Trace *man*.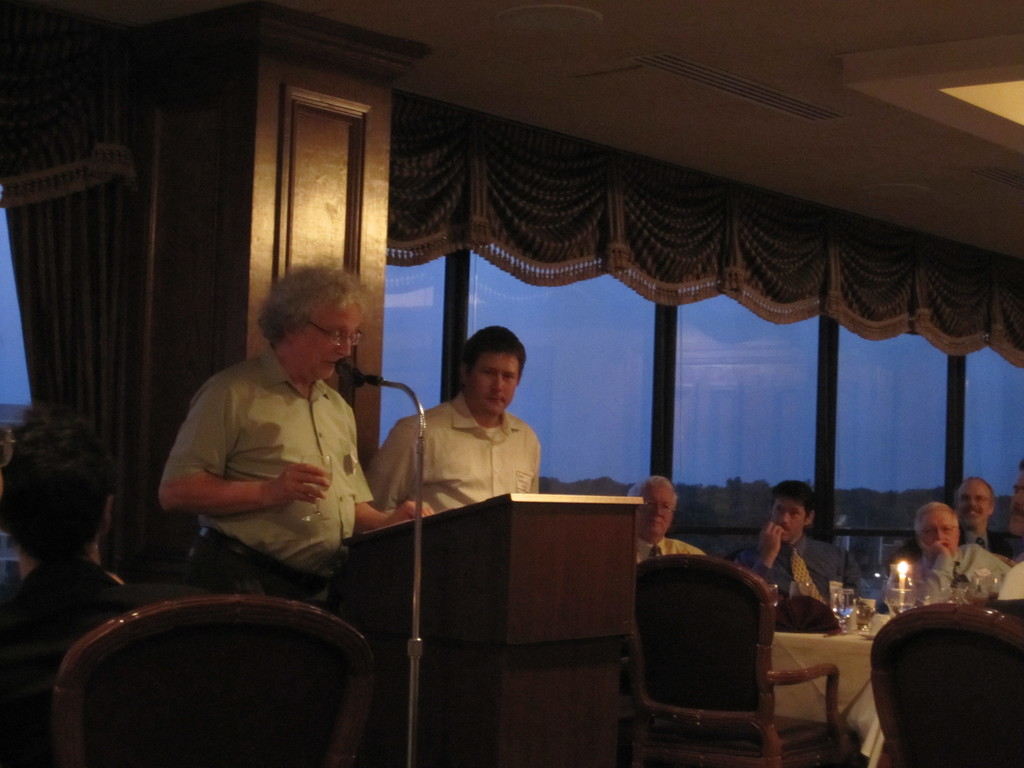
Traced to <bbox>909, 502, 1012, 609</bbox>.
